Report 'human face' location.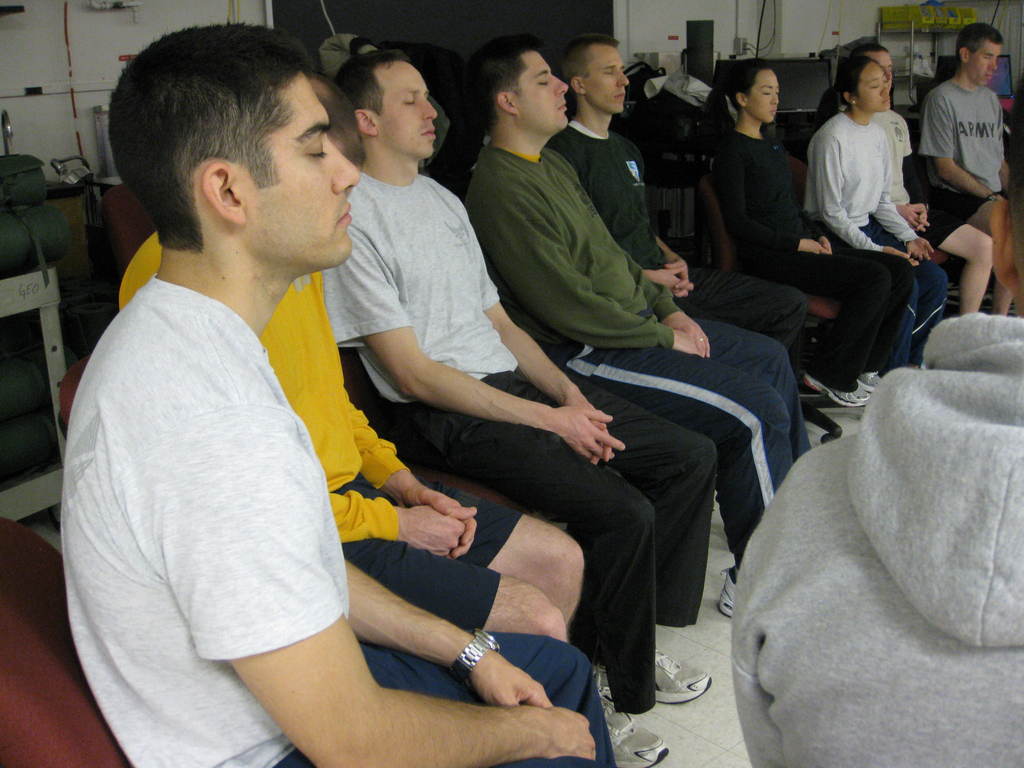
Report: (x1=377, y1=67, x2=435, y2=157).
